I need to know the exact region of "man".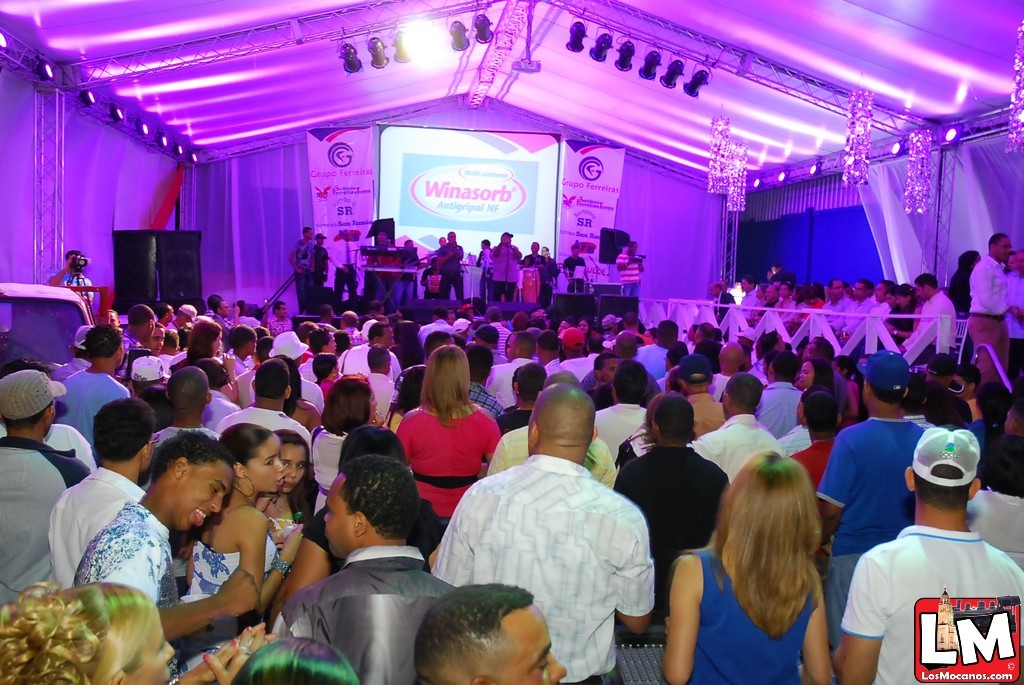
Region: BBox(217, 353, 315, 465).
